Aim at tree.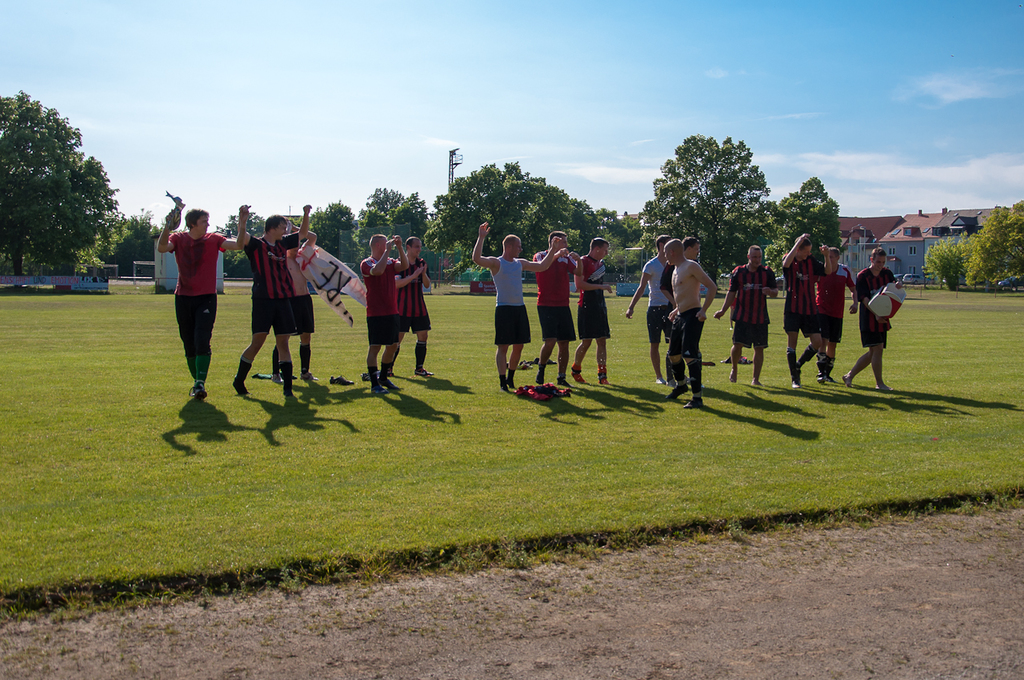
Aimed at [left=943, top=244, right=975, bottom=293].
